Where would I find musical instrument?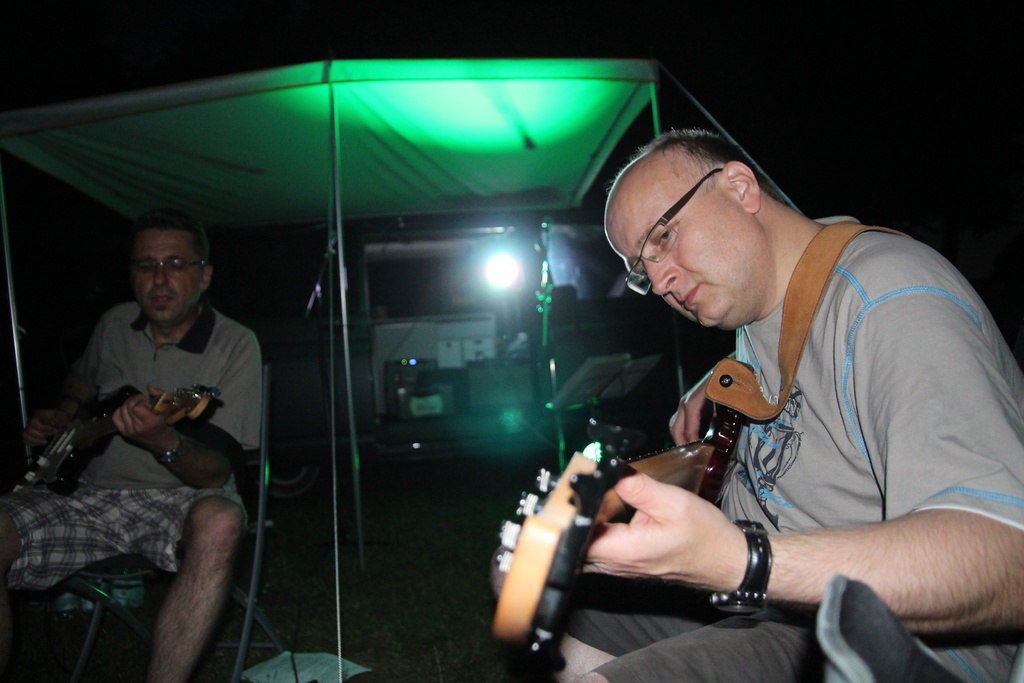
At pyautogui.locateOnScreen(477, 357, 780, 675).
